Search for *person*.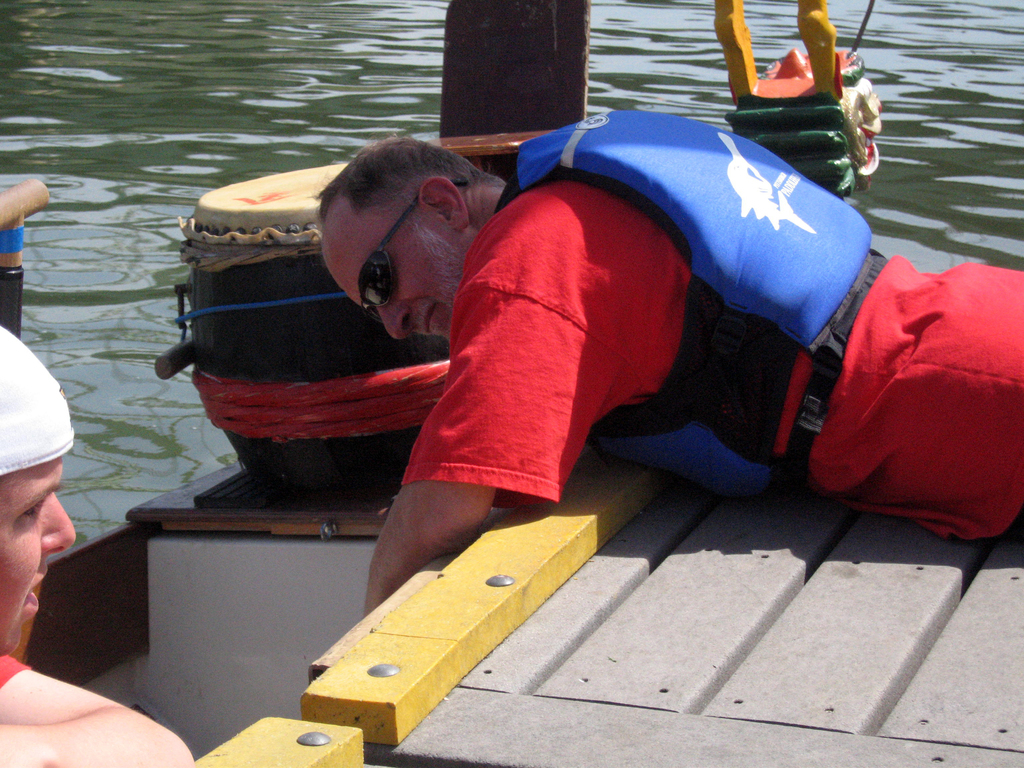
Found at rect(317, 115, 1023, 628).
